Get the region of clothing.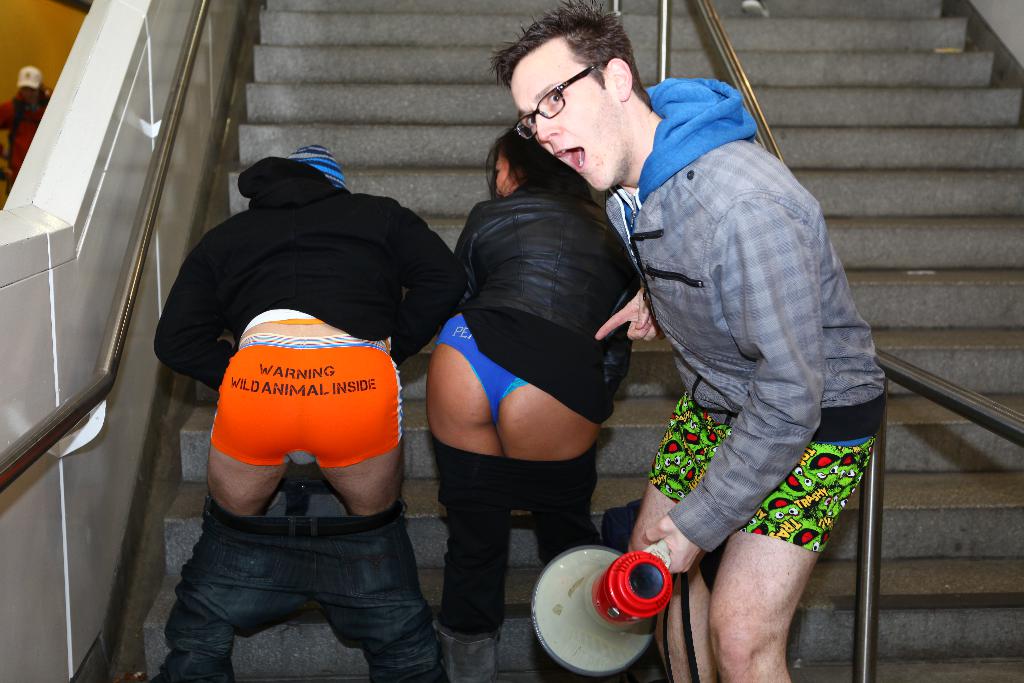
(left=435, top=182, right=632, bottom=425).
